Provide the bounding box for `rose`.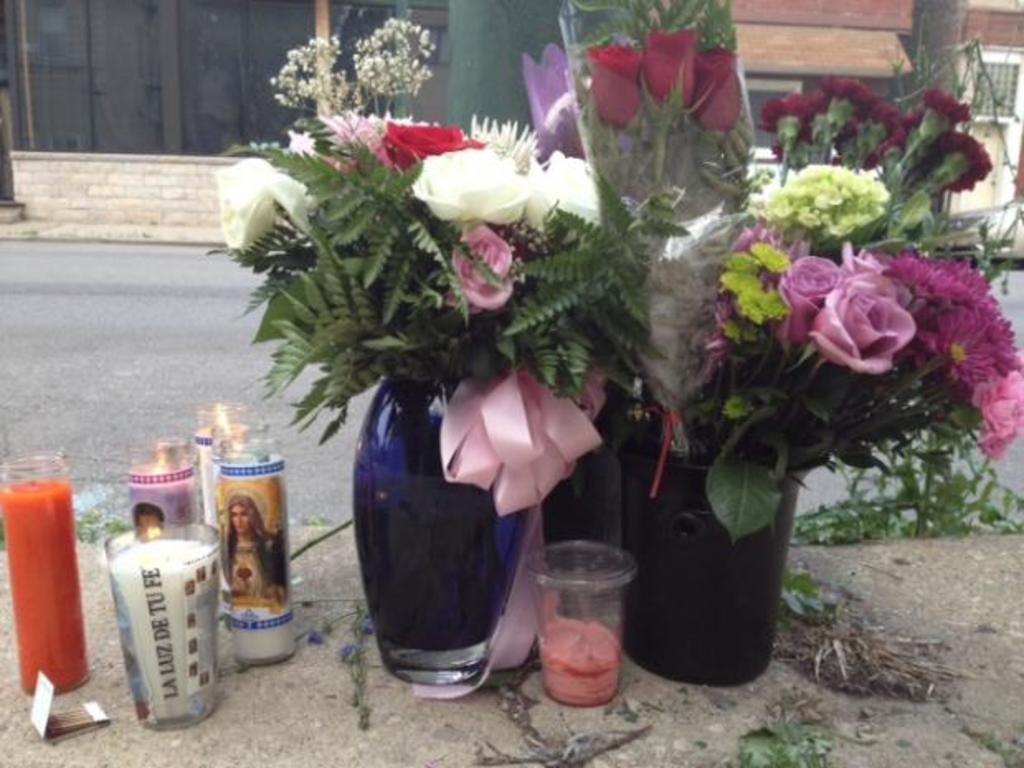
locate(410, 149, 532, 226).
